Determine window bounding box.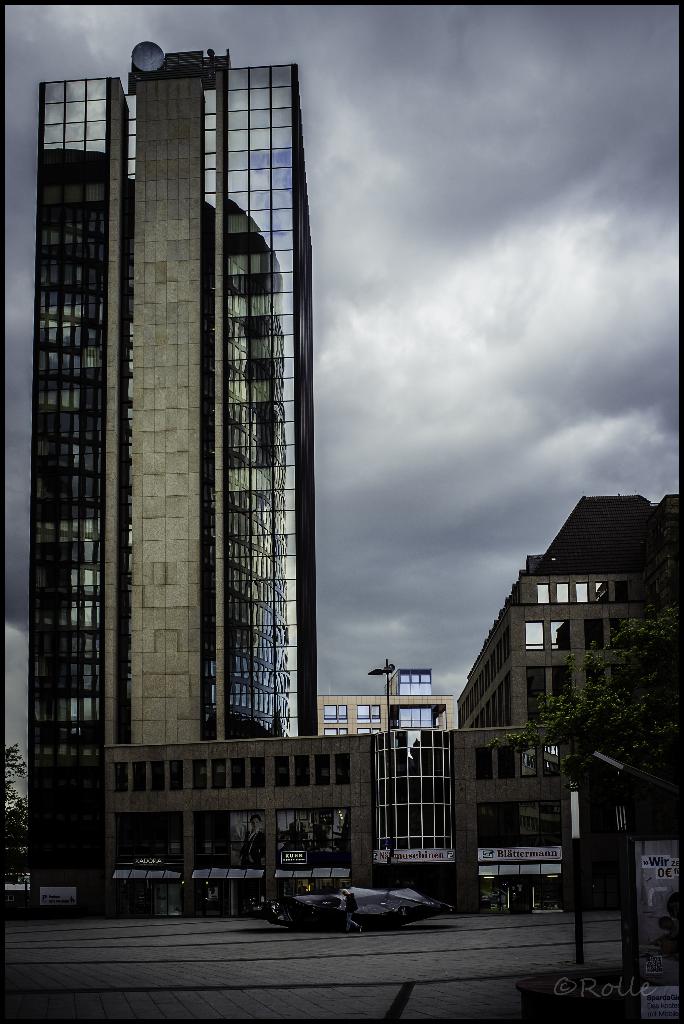
Determined: crop(276, 758, 288, 784).
